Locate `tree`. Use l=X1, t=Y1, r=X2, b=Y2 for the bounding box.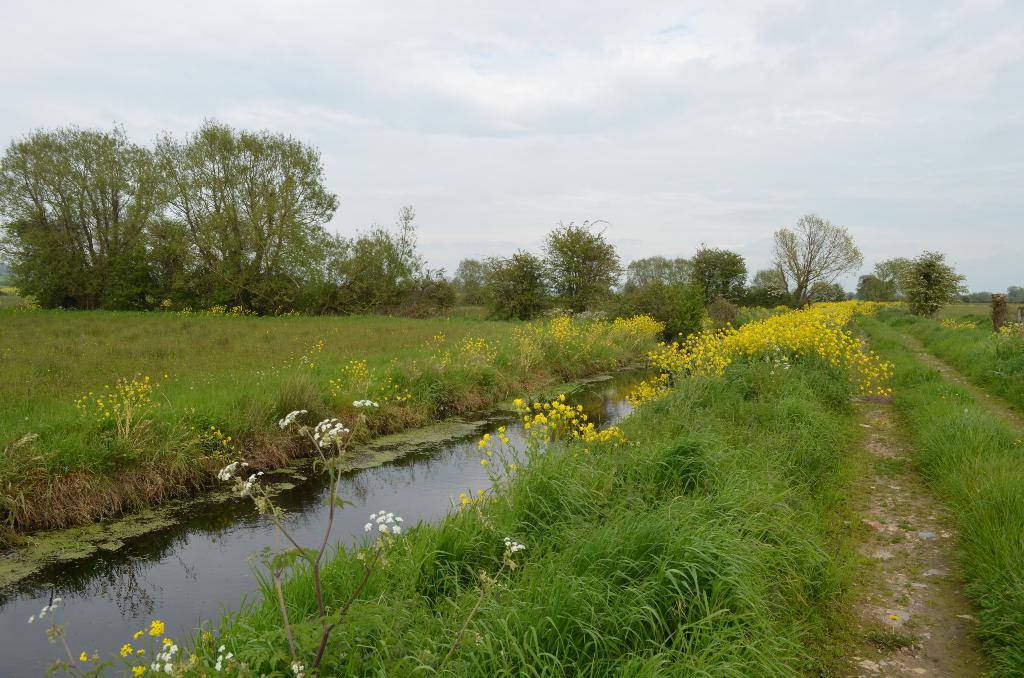
l=894, t=230, r=971, b=319.
